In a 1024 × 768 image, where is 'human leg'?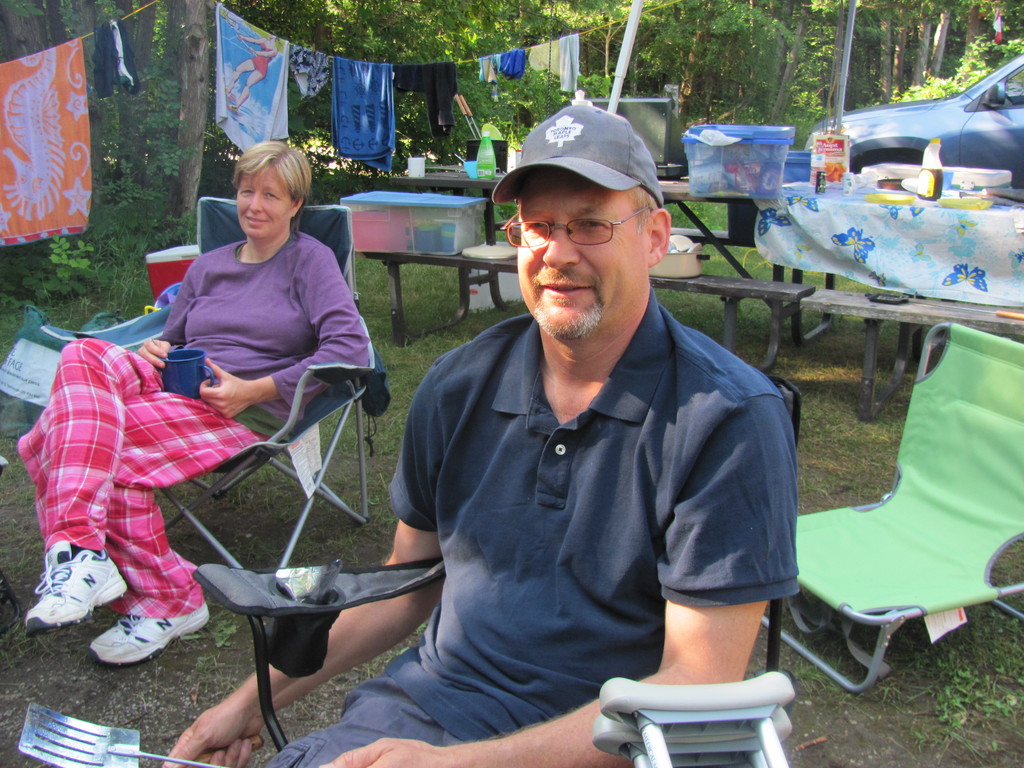
box(19, 342, 260, 668).
